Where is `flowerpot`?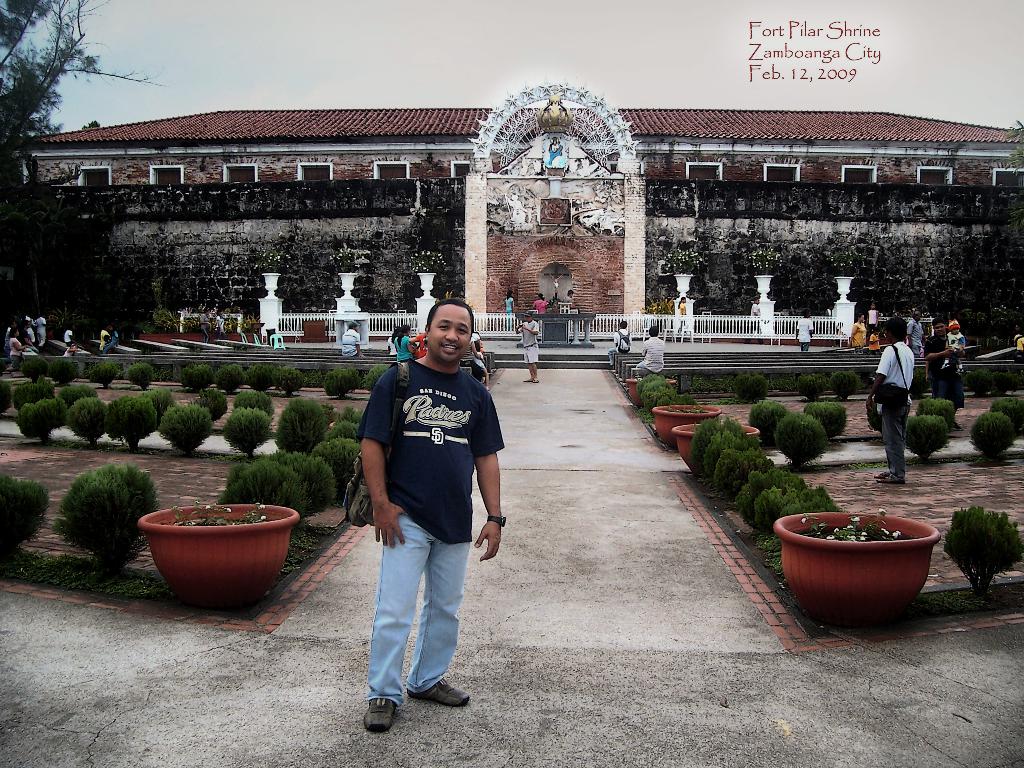
[x1=652, y1=404, x2=718, y2=438].
